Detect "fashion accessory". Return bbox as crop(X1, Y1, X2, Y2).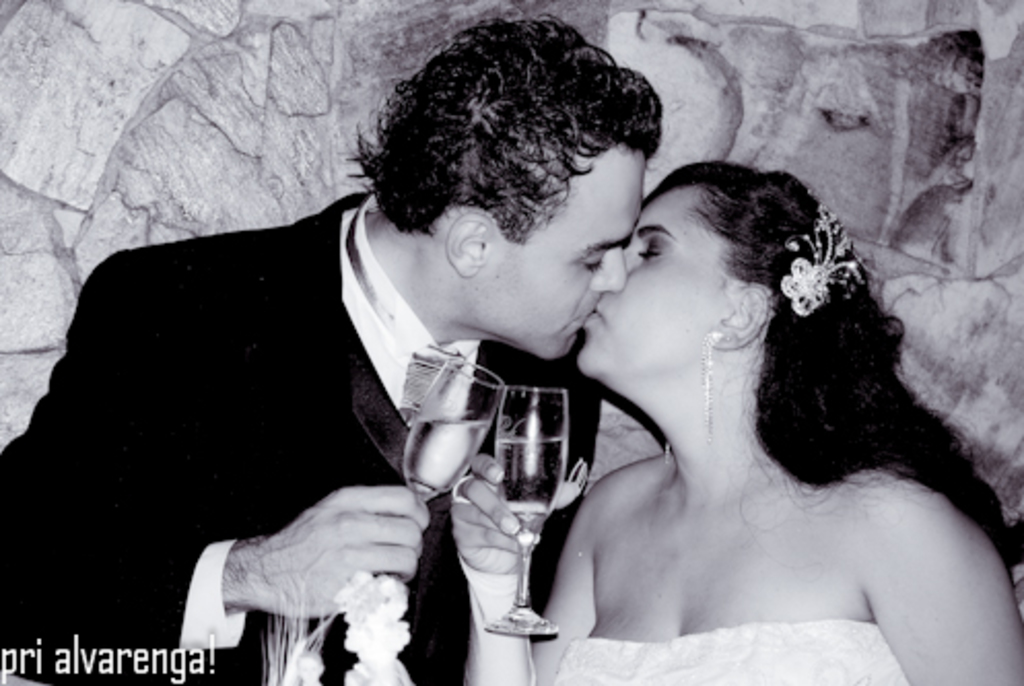
crop(777, 200, 867, 321).
